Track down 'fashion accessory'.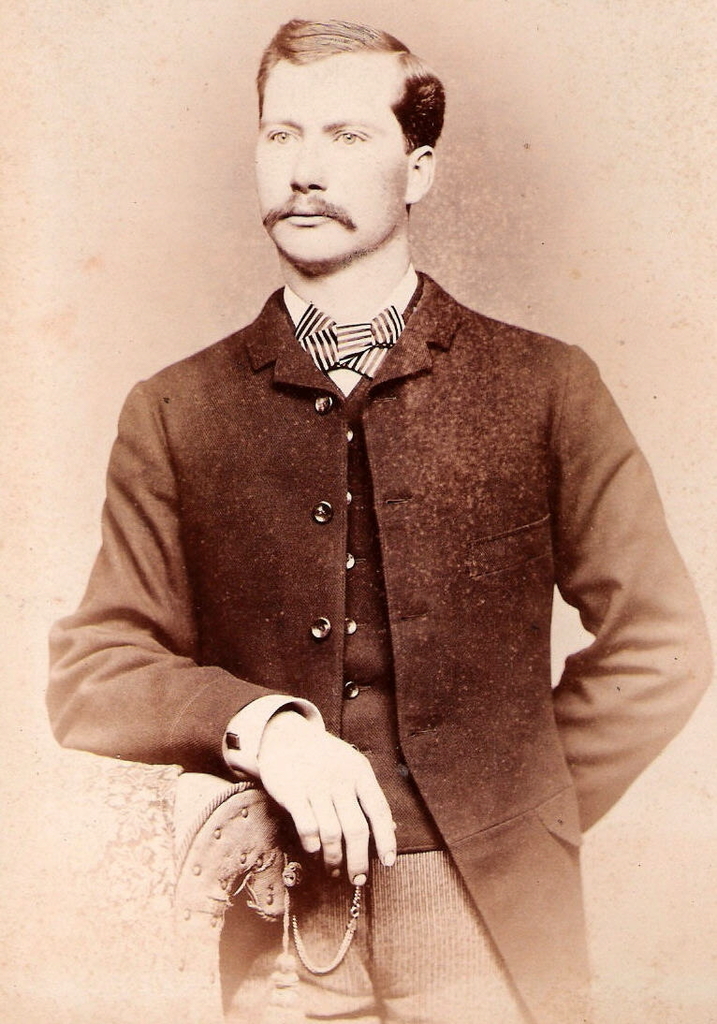
Tracked to {"left": 290, "top": 299, "right": 402, "bottom": 387}.
